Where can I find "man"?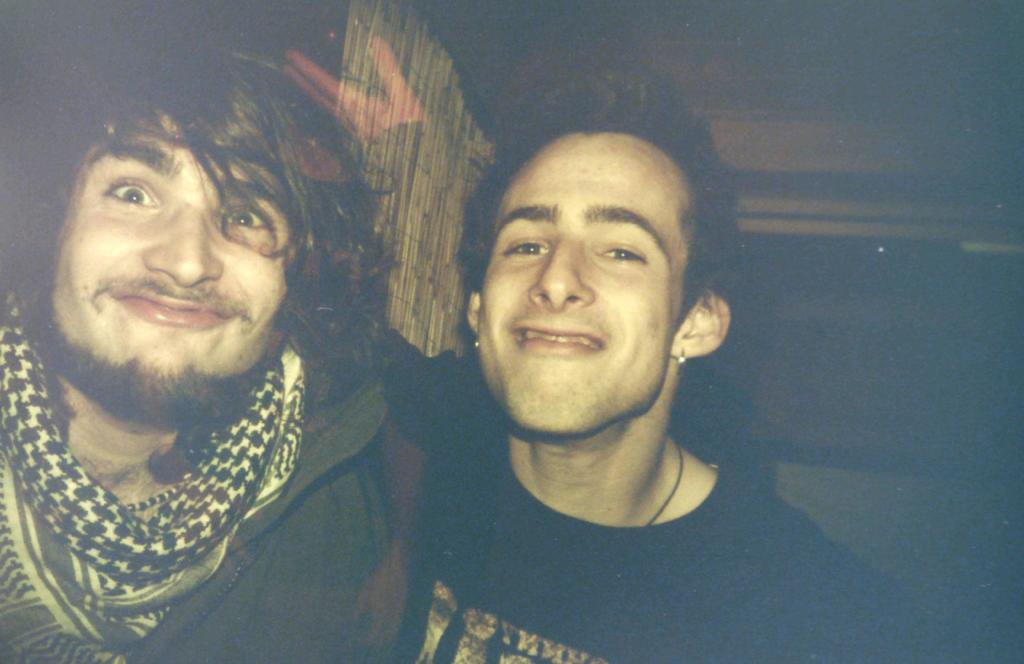
You can find it at {"left": 0, "top": 44, "right": 406, "bottom": 663}.
